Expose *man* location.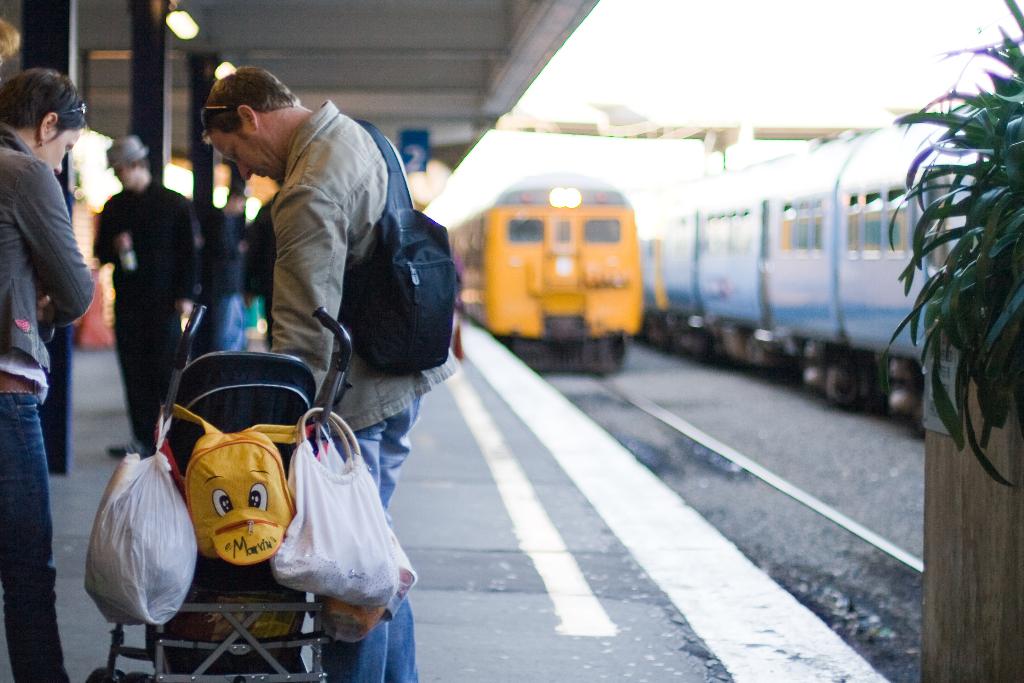
Exposed at [209,184,257,366].
